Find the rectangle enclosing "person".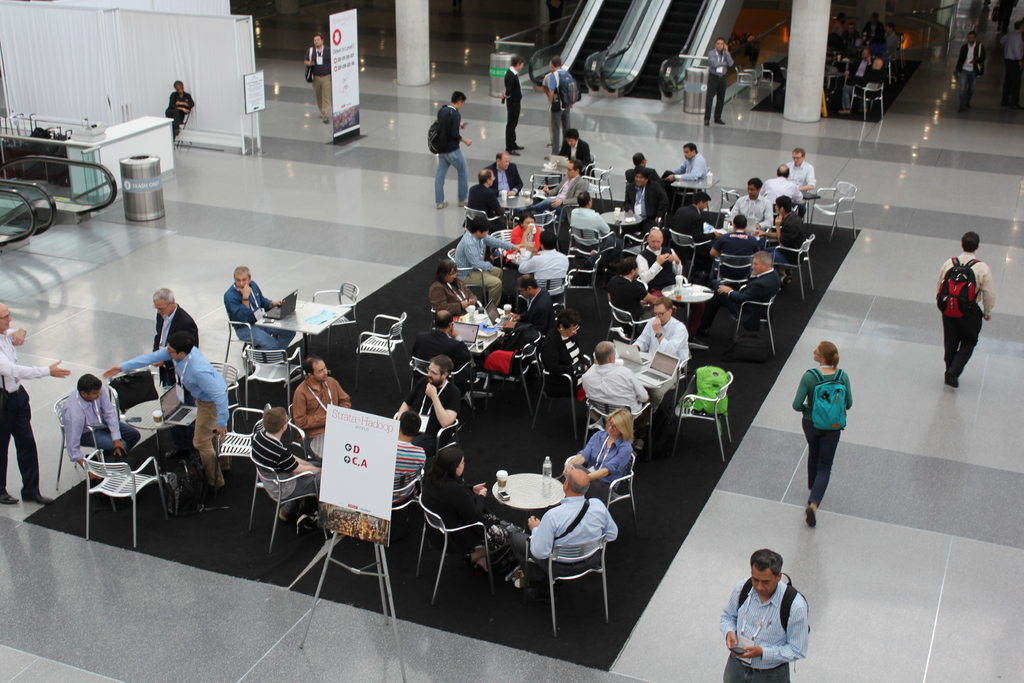
579,338,646,456.
